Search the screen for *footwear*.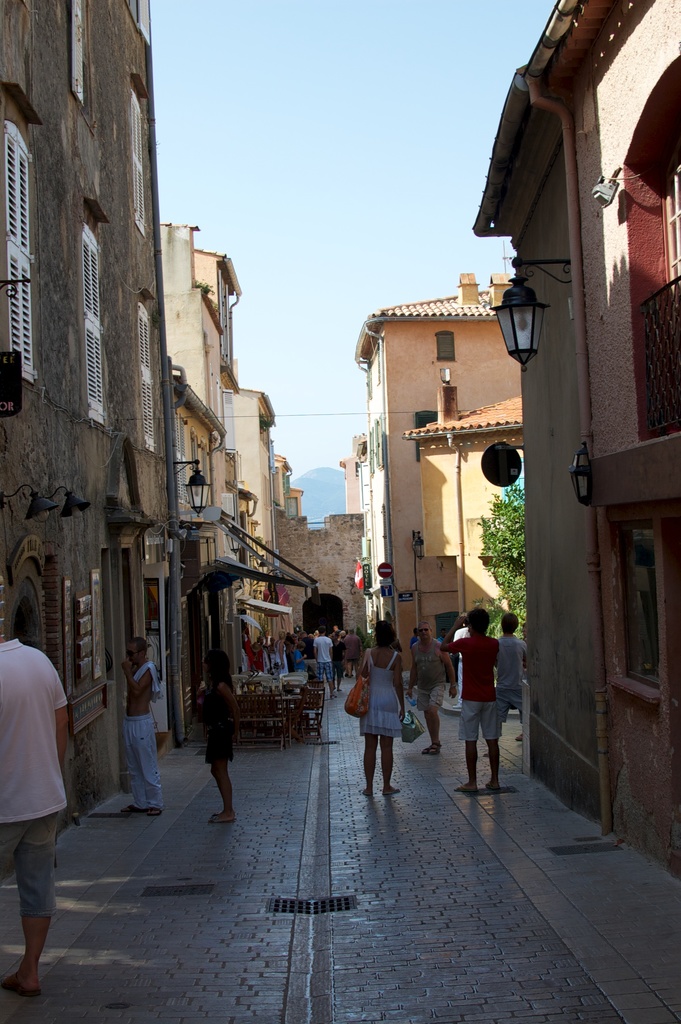
Found at x1=211 y1=812 x2=236 y2=826.
